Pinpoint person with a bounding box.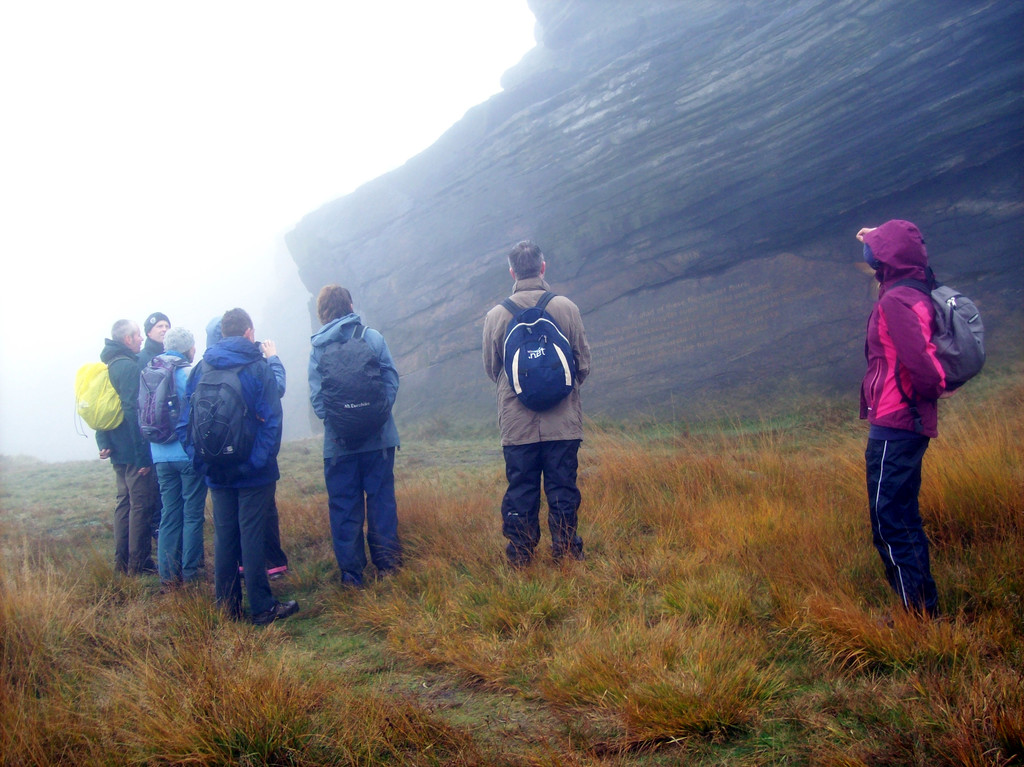
region(180, 311, 301, 626).
